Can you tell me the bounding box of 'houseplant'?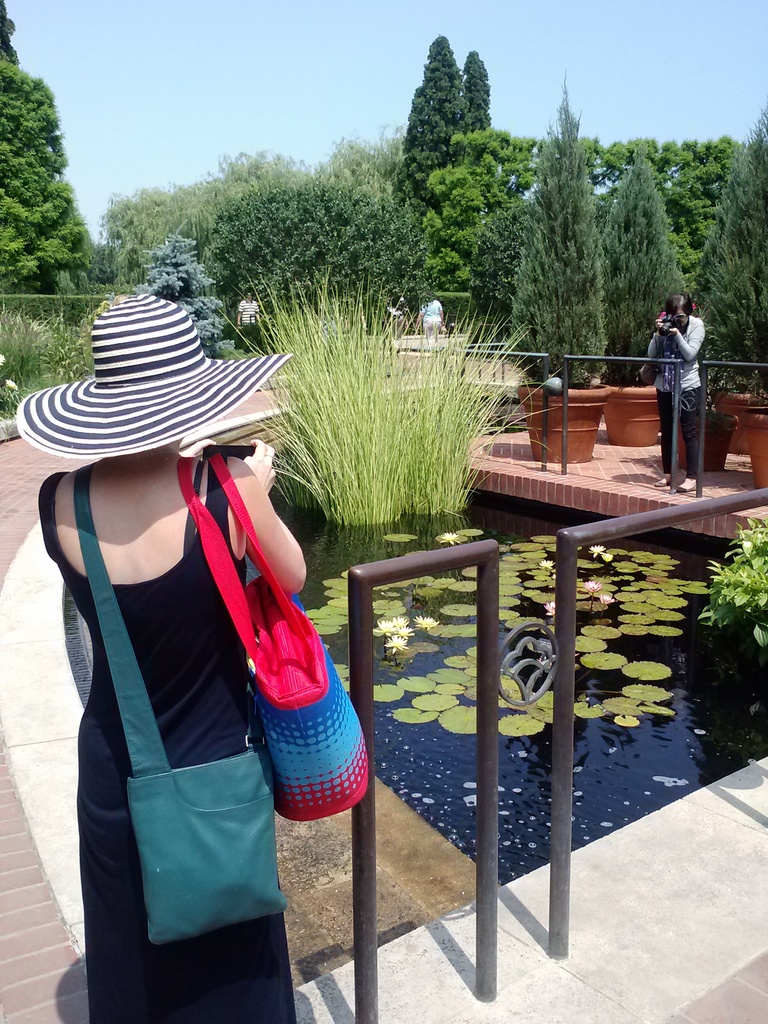
rect(499, 71, 611, 461).
